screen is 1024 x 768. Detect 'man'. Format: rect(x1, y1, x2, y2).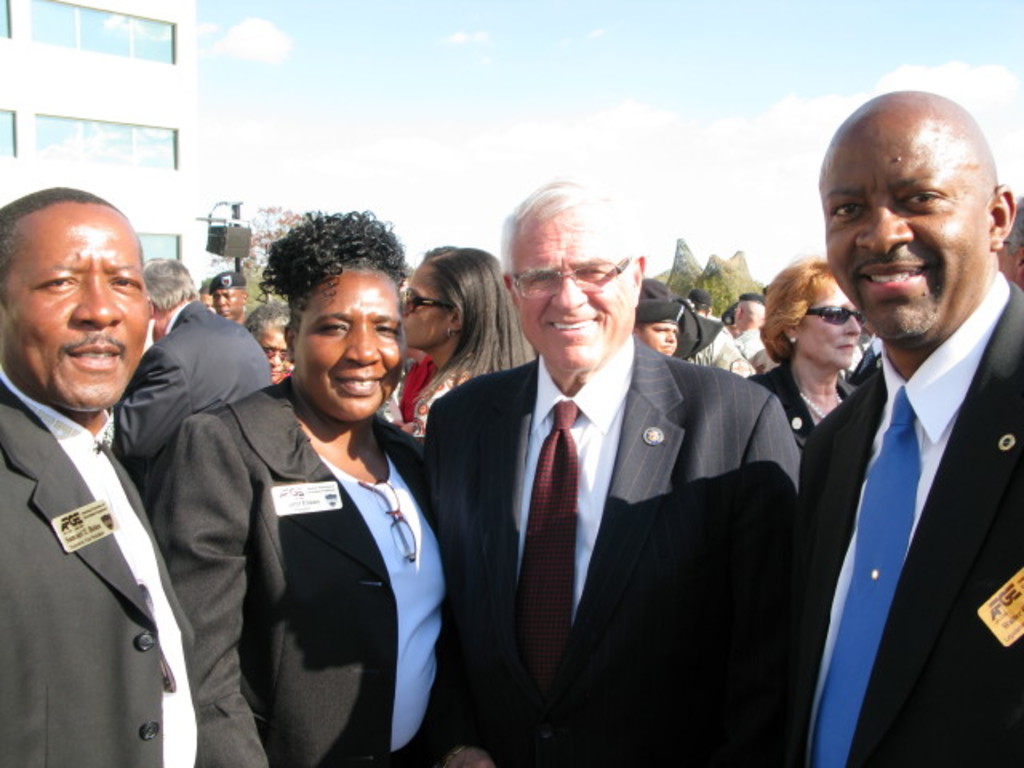
rect(208, 275, 246, 315).
